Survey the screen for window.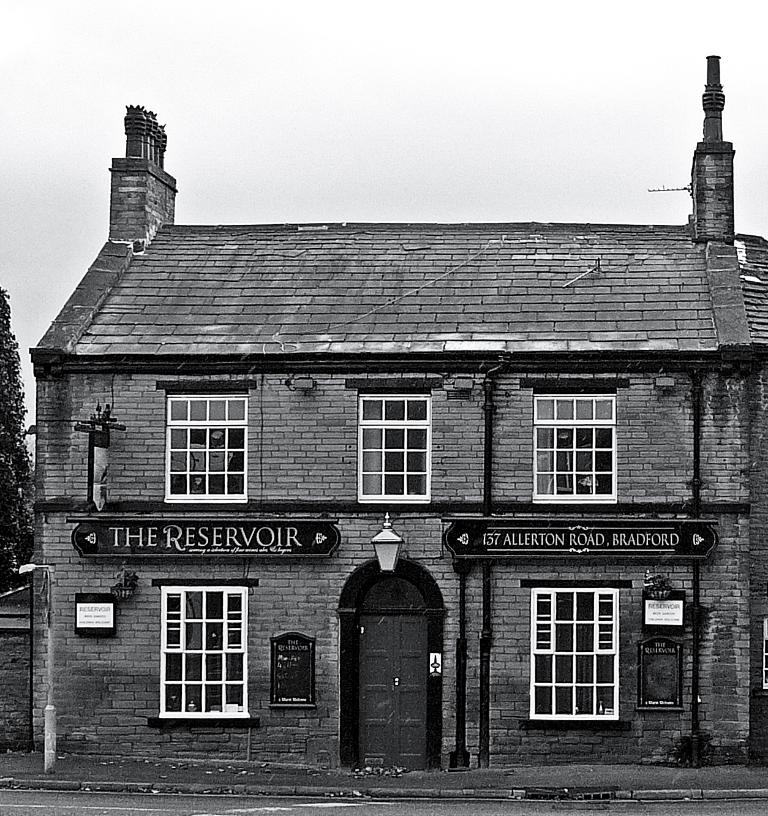
Survey found: select_region(164, 583, 250, 713).
